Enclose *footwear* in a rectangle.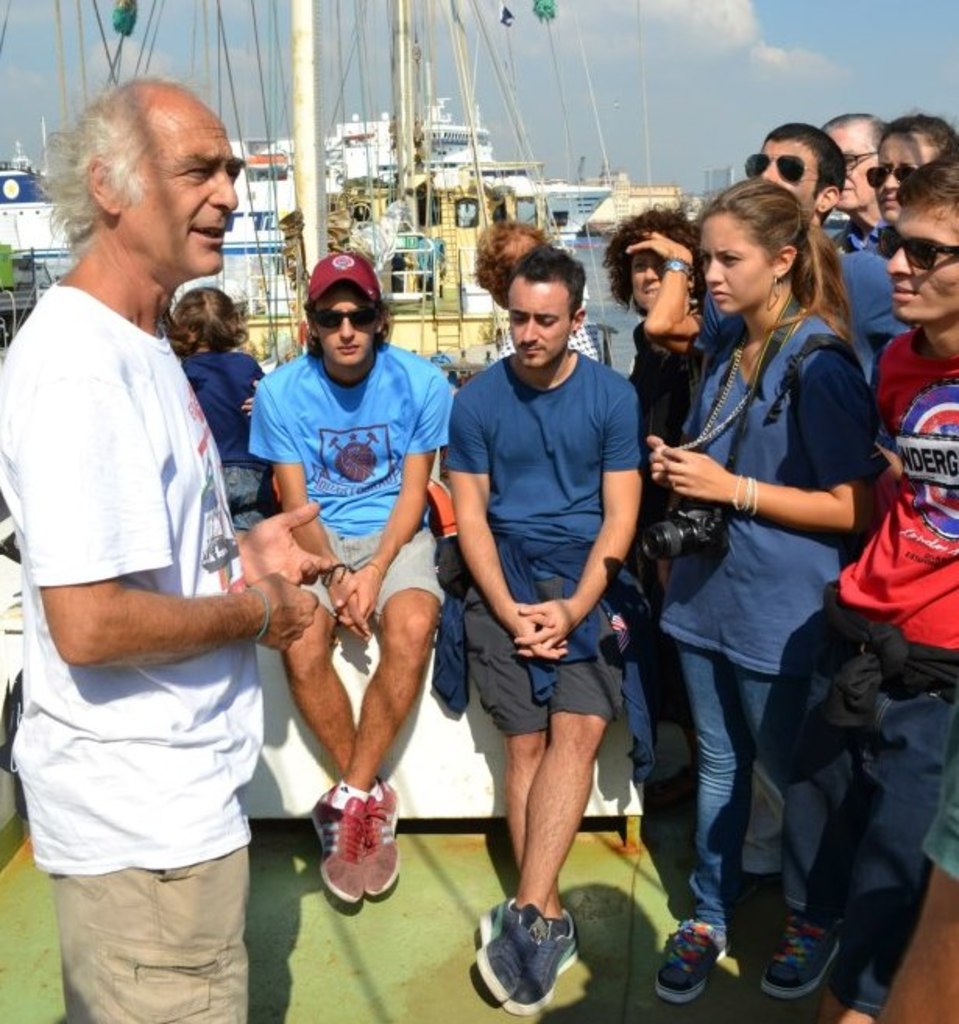
rect(655, 916, 728, 1002).
